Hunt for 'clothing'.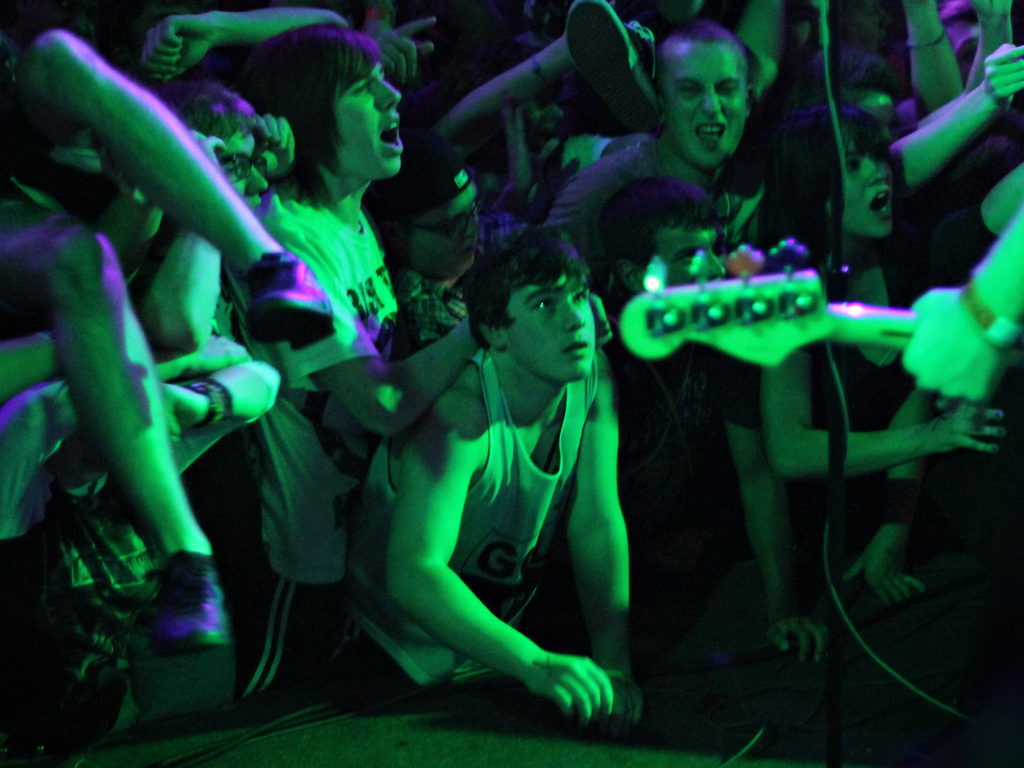
Hunted down at rect(351, 257, 644, 719).
